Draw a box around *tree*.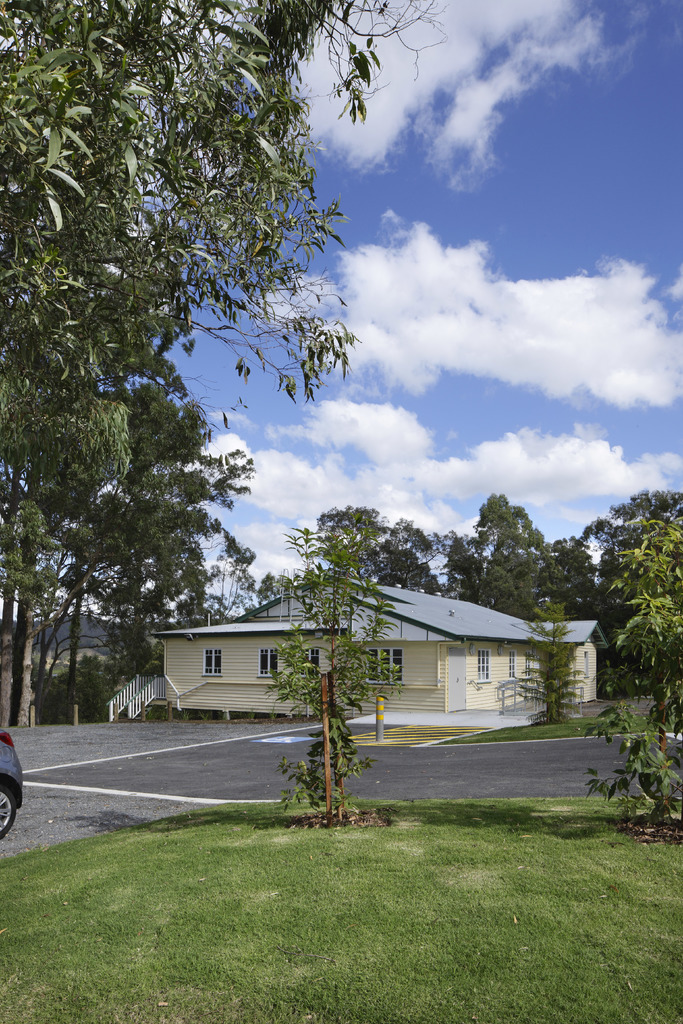
<bbox>0, 22, 440, 733</bbox>.
